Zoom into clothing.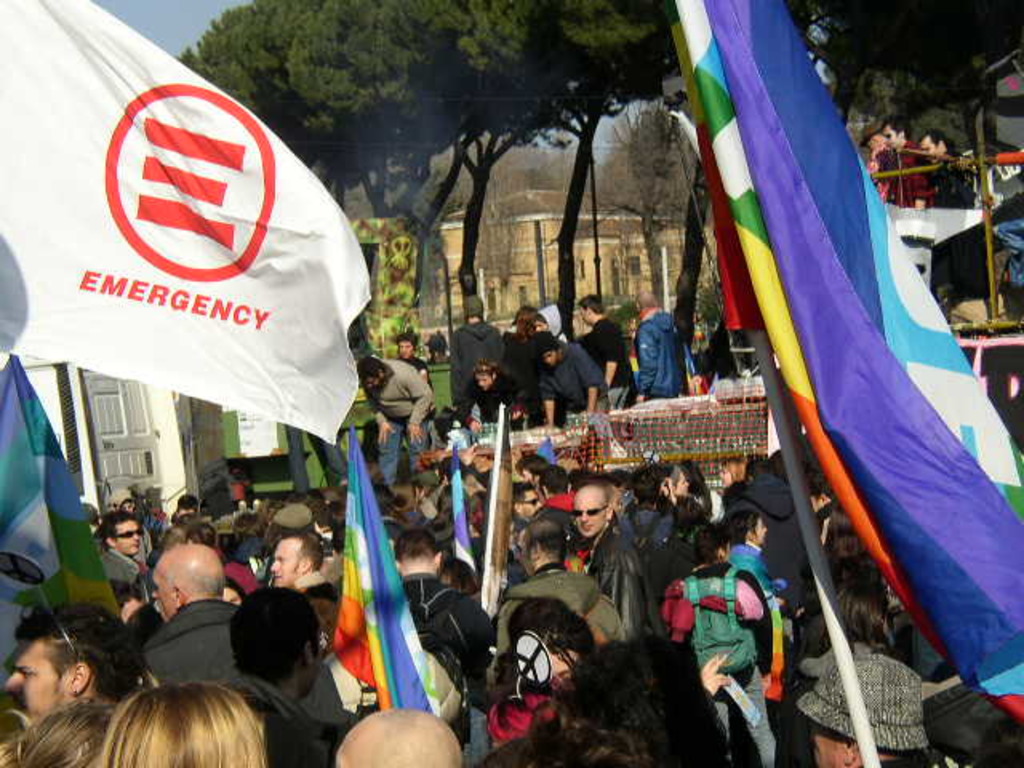
Zoom target: crop(582, 312, 630, 411).
